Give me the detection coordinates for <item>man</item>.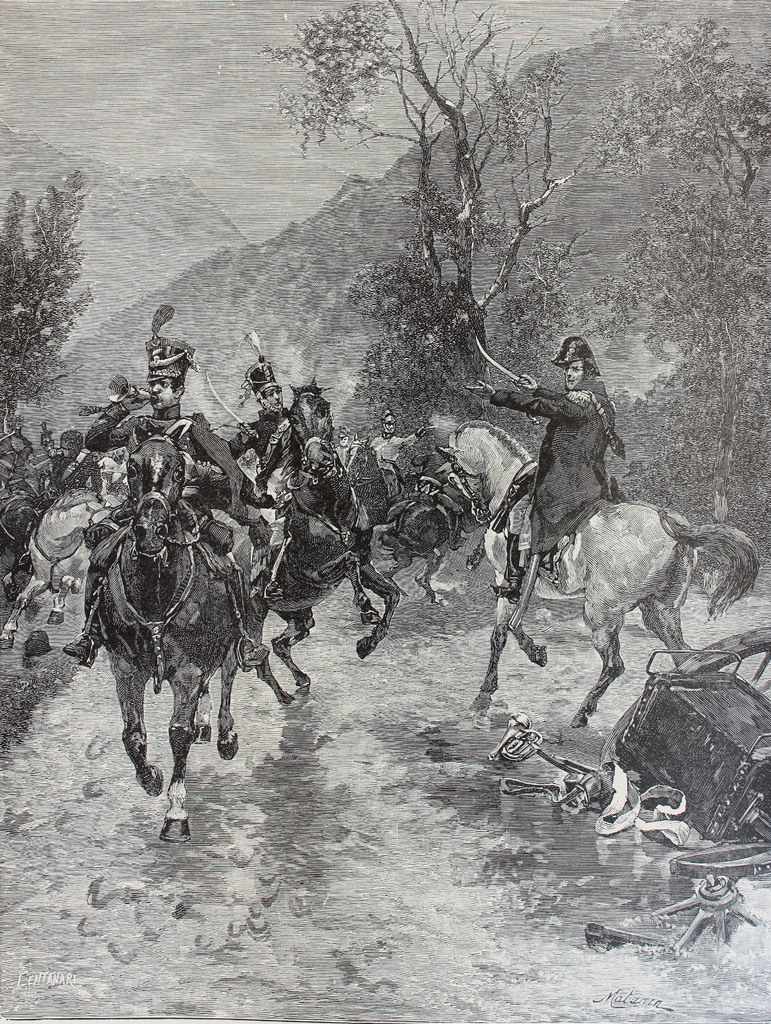
x1=66 y1=301 x2=263 y2=665.
